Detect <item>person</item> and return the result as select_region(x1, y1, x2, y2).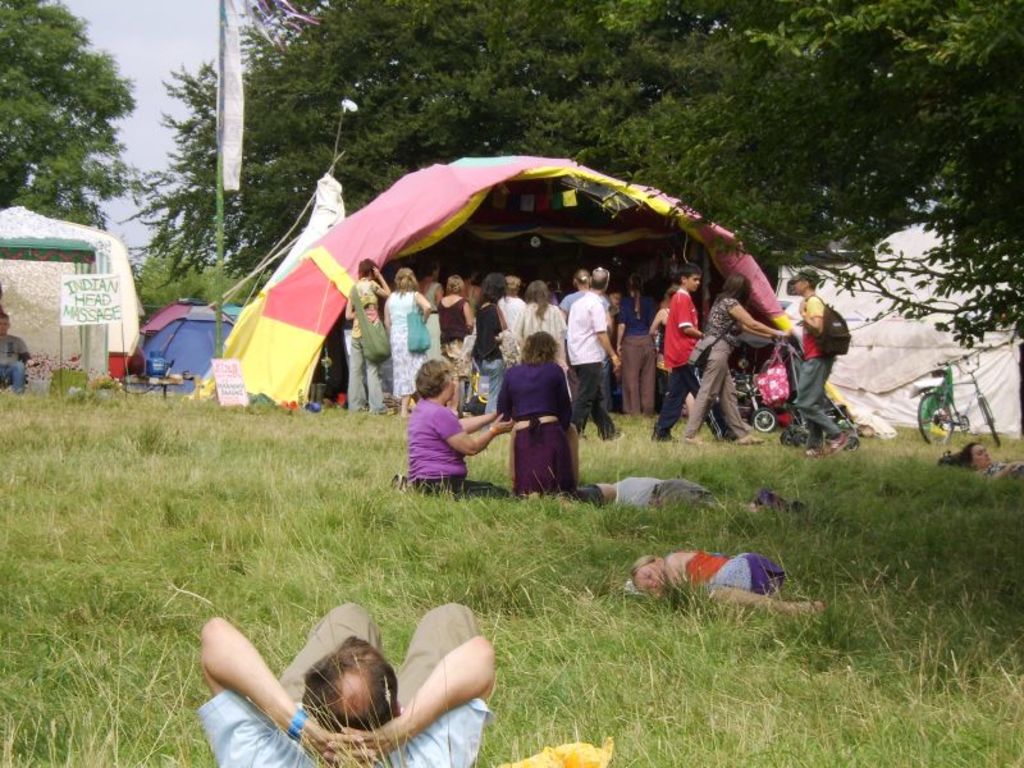
select_region(384, 268, 429, 402).
